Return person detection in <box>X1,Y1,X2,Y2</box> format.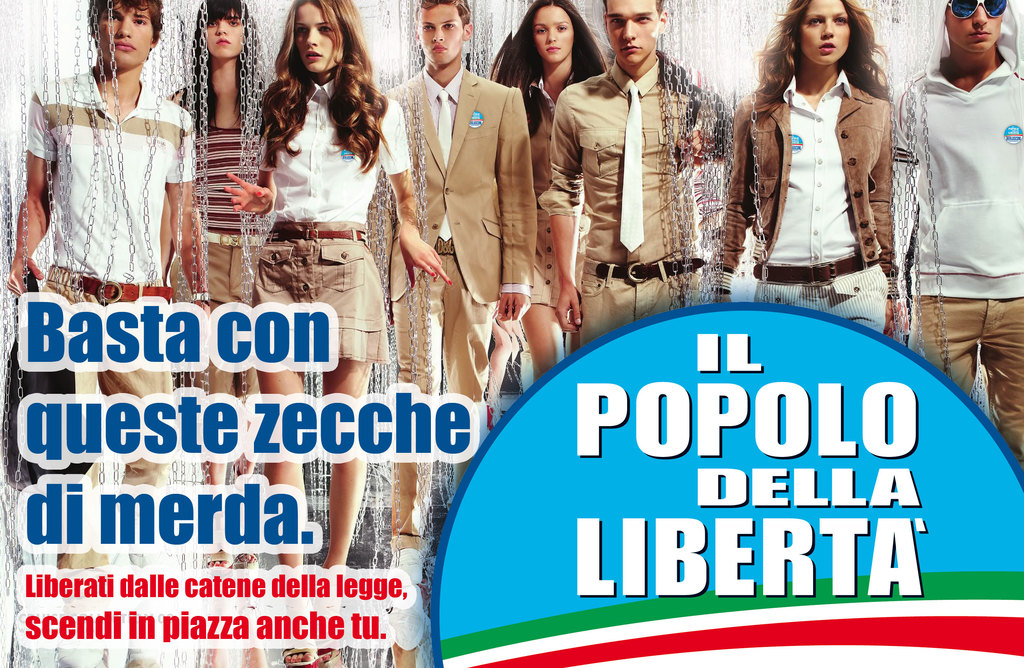
<box>547,0,732,363</box>.
